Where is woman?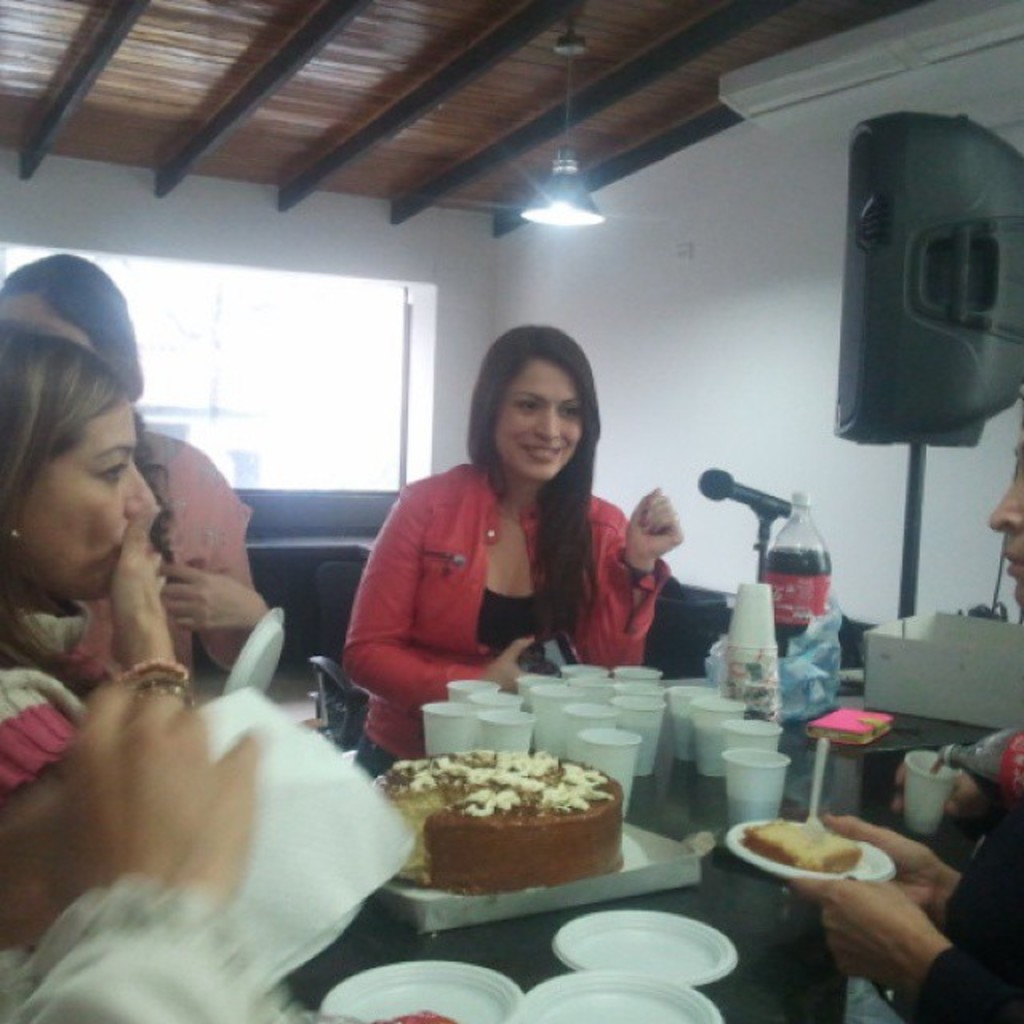
region(339, 330, 674, 736).
